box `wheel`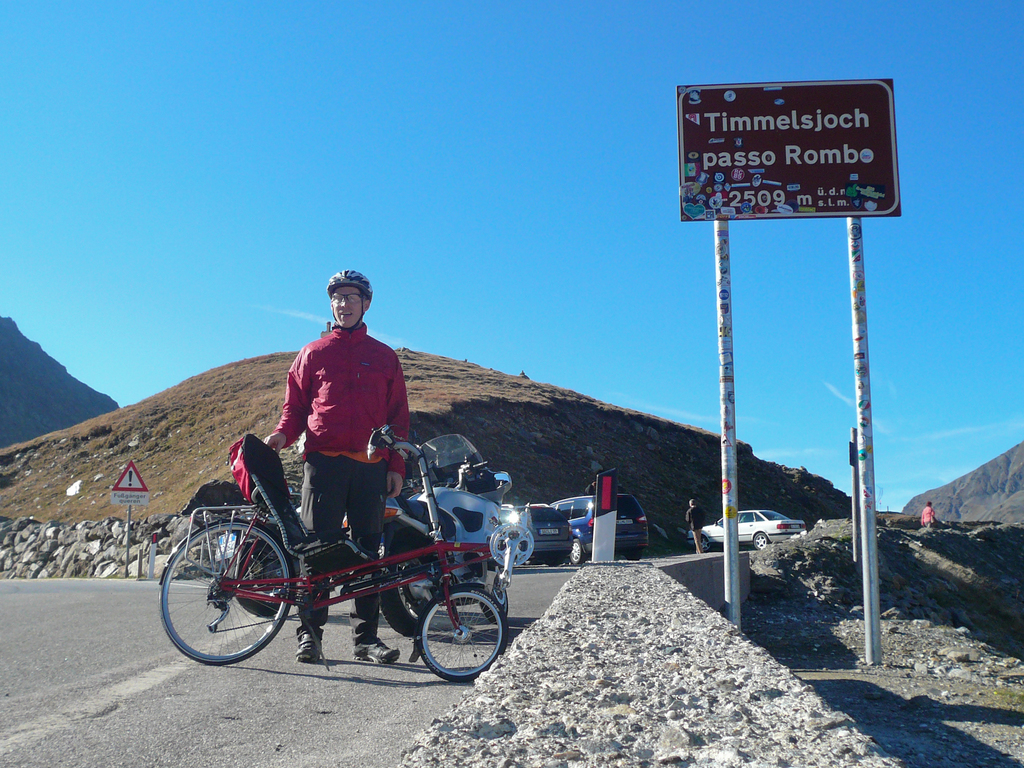
crop(699, 534, 712, 557)
